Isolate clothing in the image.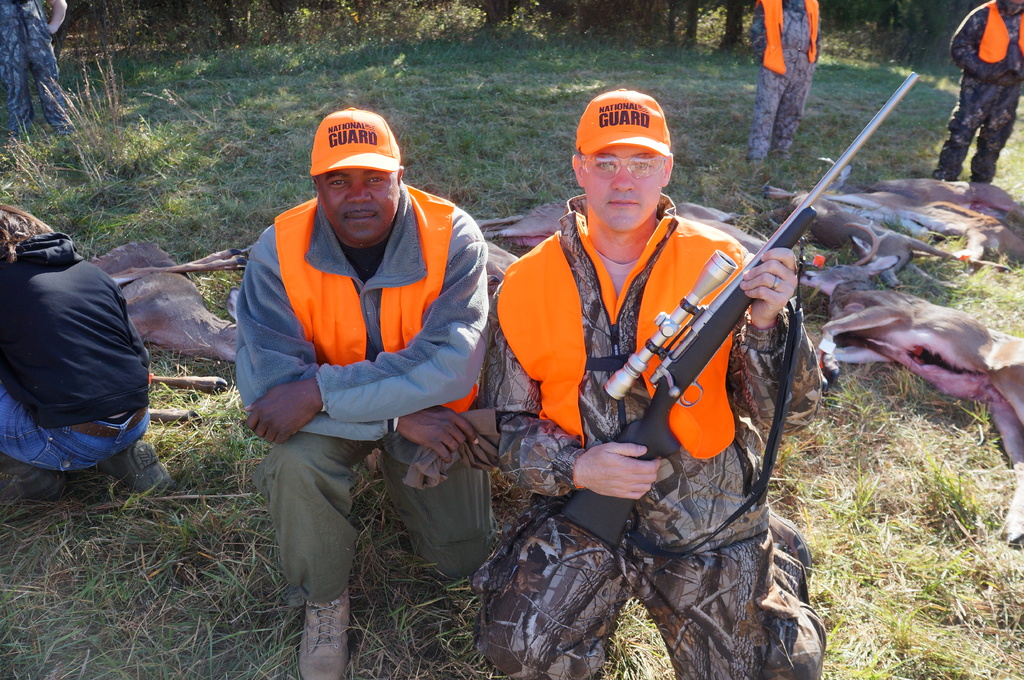
Isolated region: {"x1": 932, "y1": 0, "x2": 1023, "y2": 181}.
